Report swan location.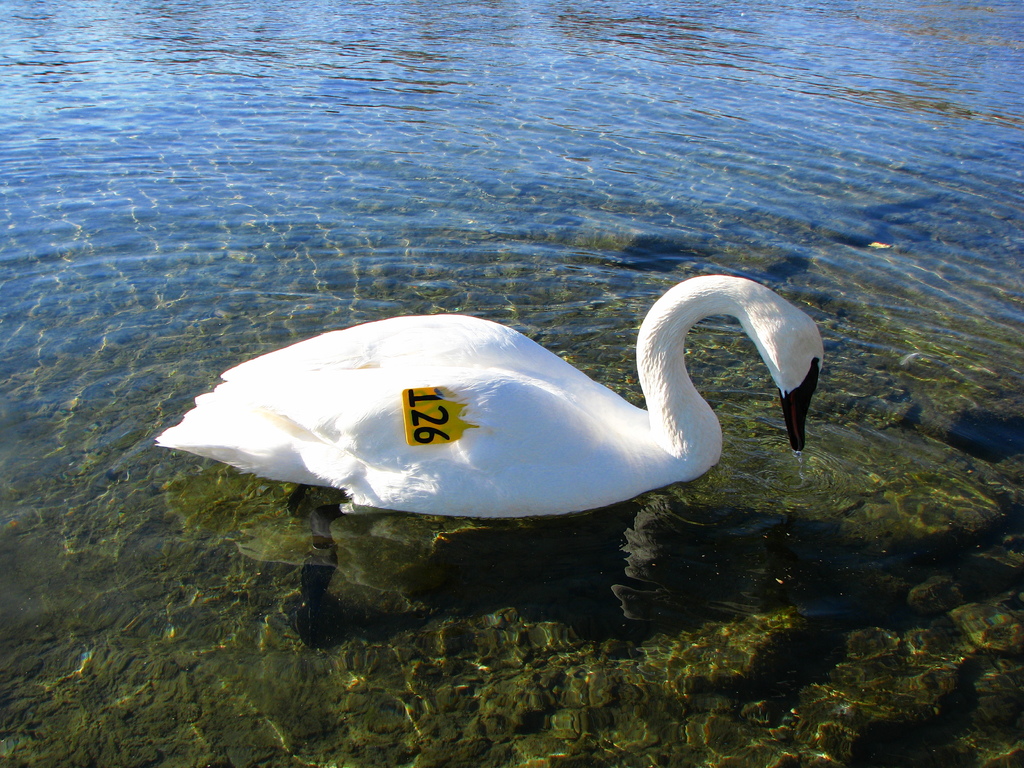
Report: 155, 274, 823, 518.
